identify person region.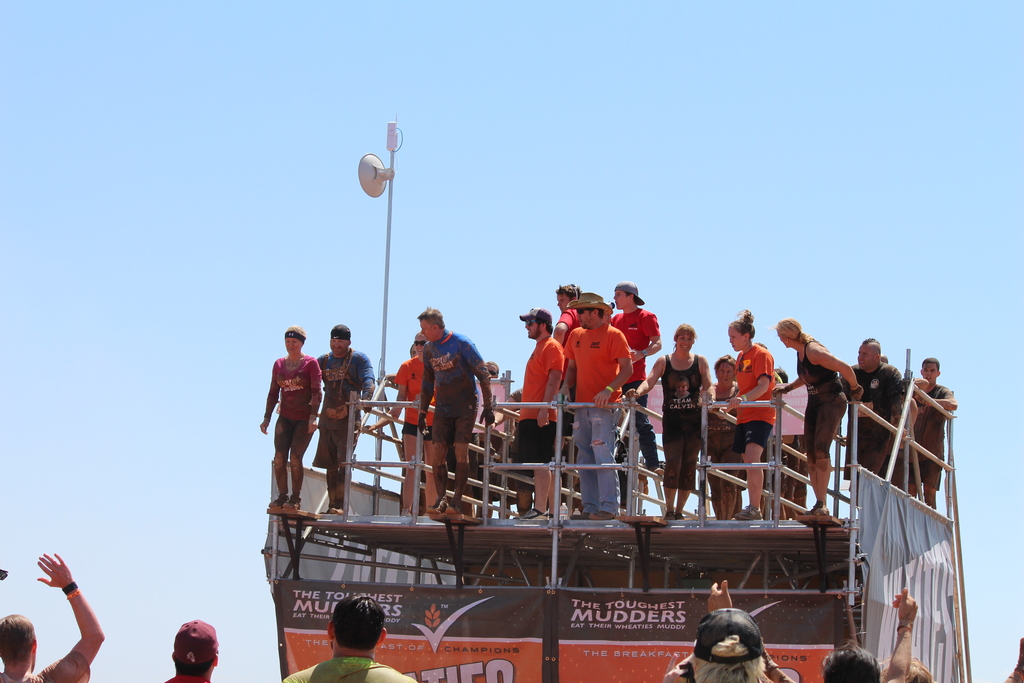
Region: (649, 591, 771, 682).
